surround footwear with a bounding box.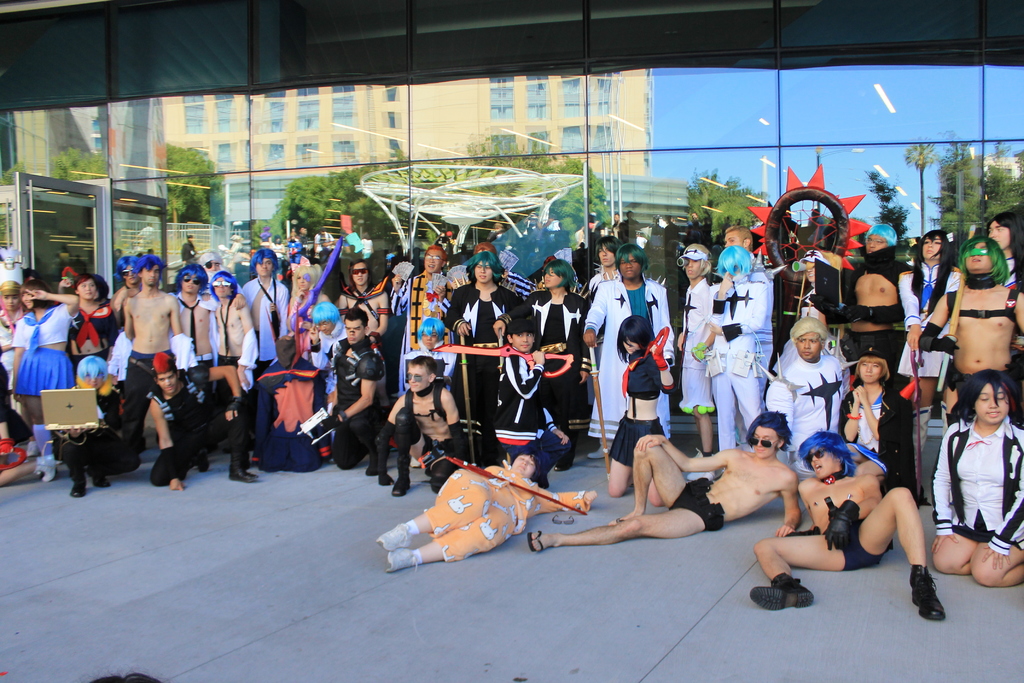
box(25, 438, 38, 454).
